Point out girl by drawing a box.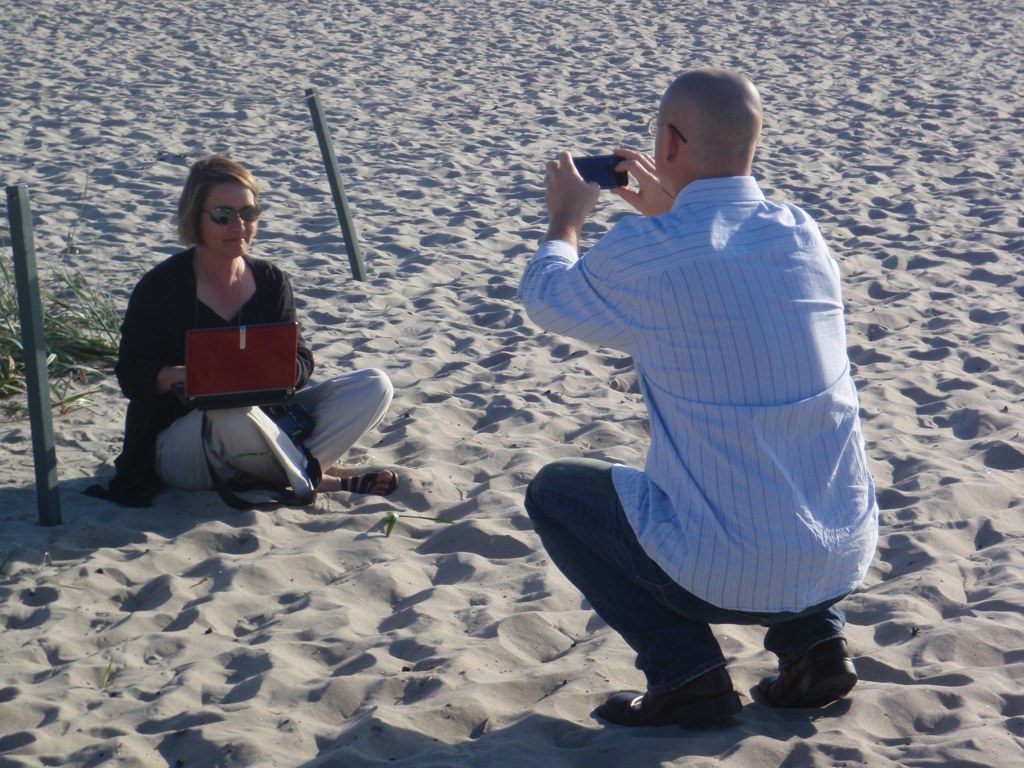
85, 147, 405, 509.
